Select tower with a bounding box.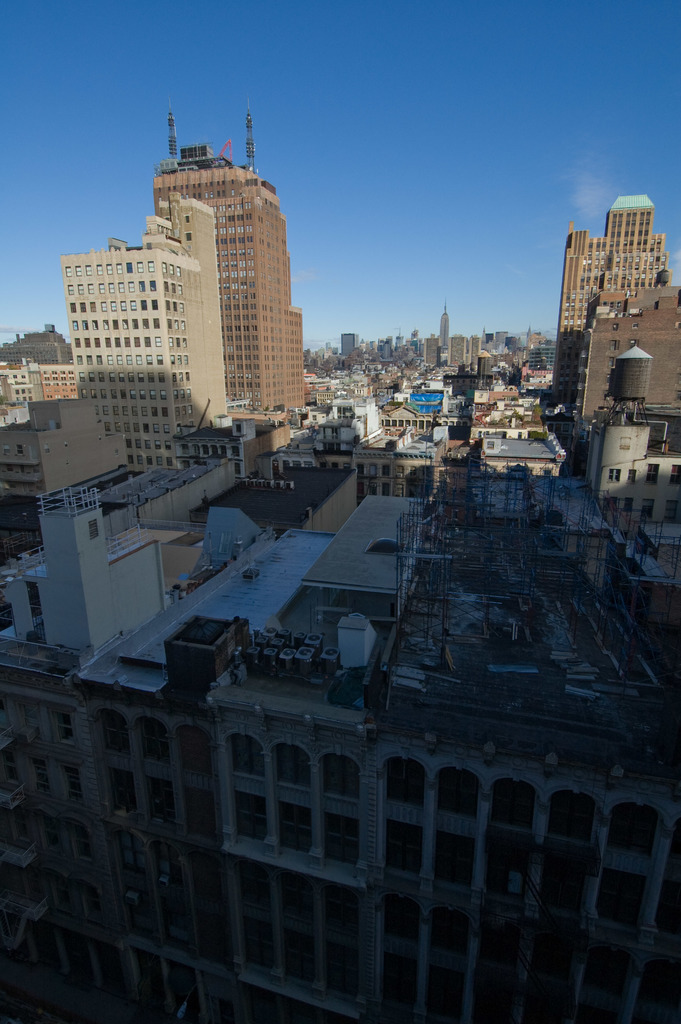
l=552, t=193, r=669, b=396.
